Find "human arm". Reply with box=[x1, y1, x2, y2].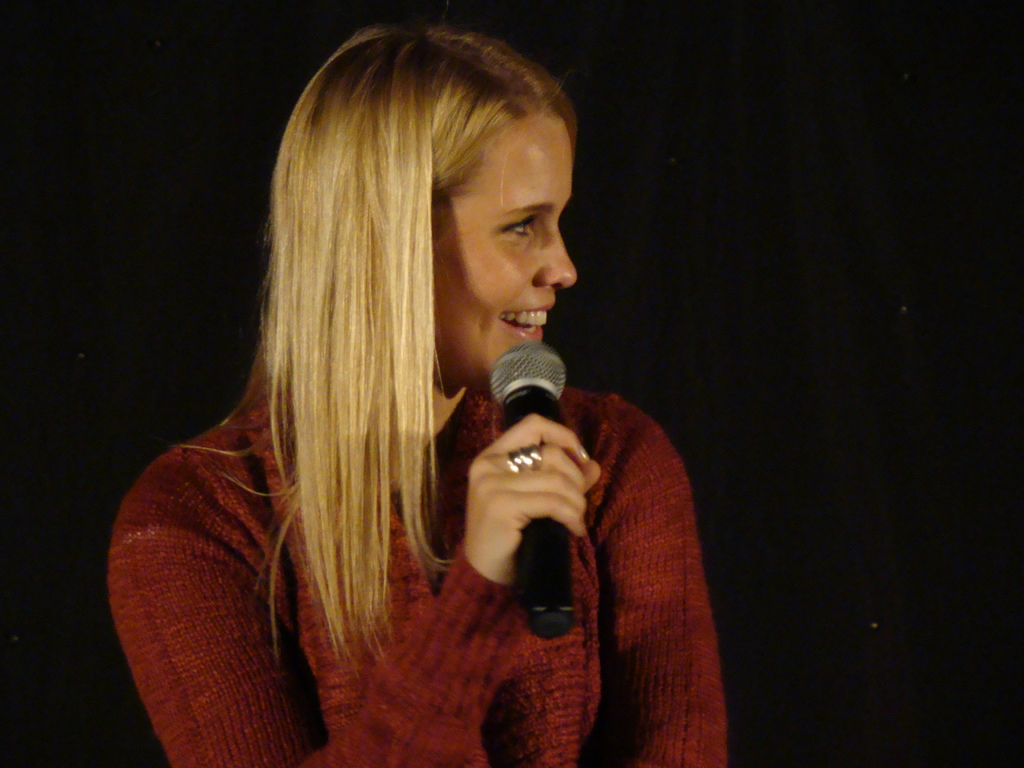
box=[588, 430, 738, 758].
